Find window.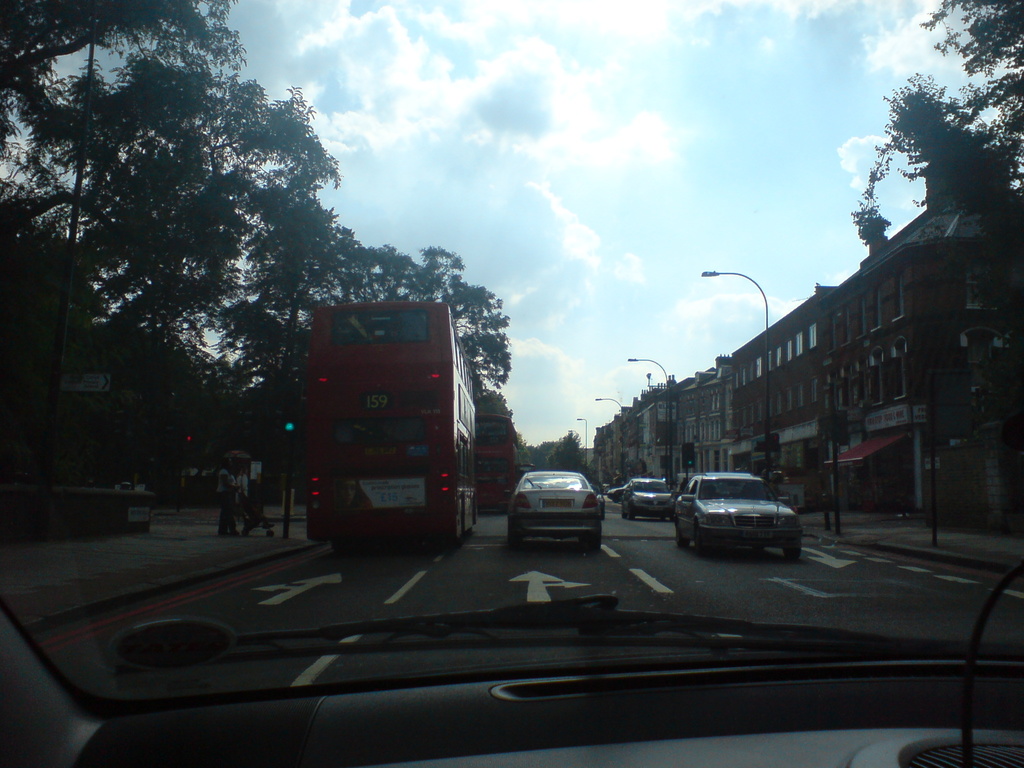
(left=769, top=350, right=772, bottom=370).
